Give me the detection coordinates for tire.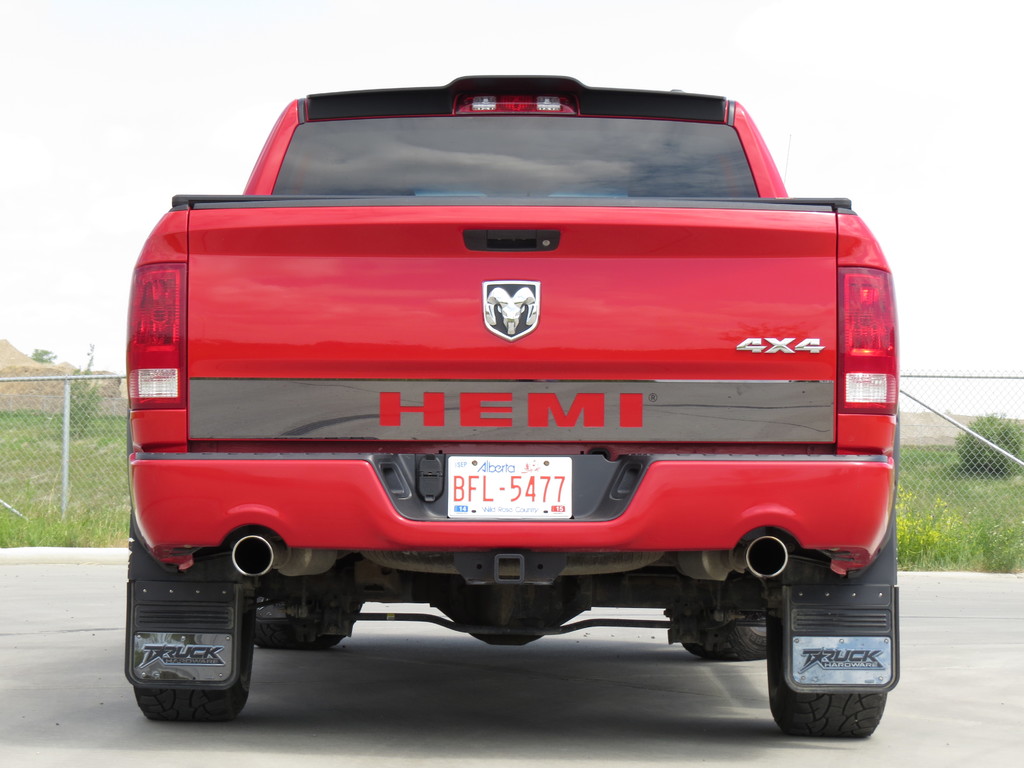
[x1=767, y1=564, x2=886, y2=756].
